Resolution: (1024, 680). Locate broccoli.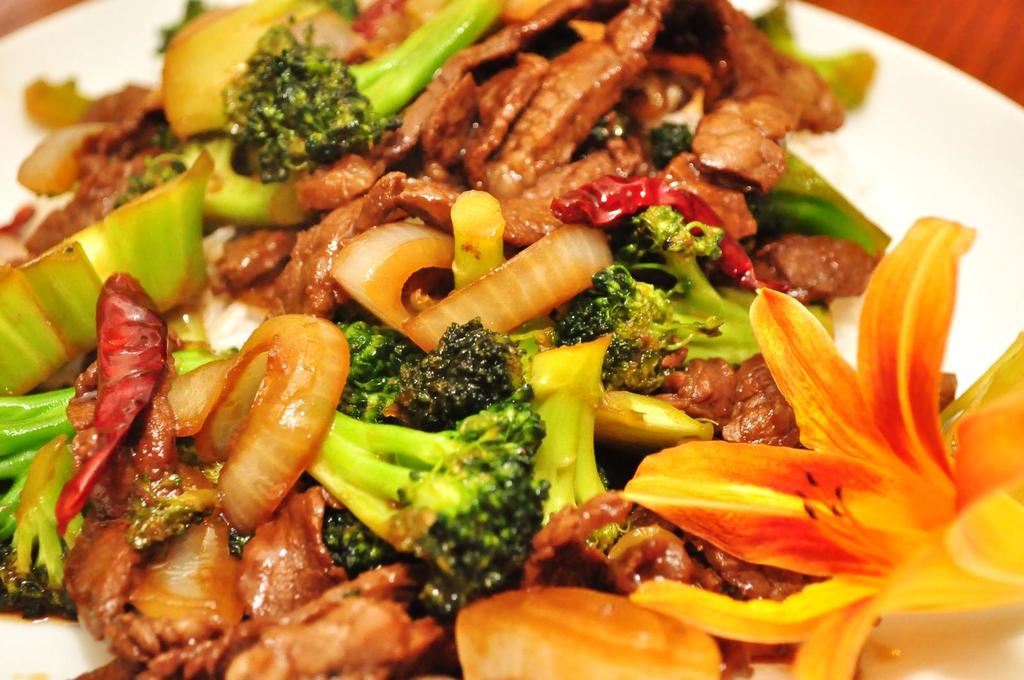
[227,1,508,183].
